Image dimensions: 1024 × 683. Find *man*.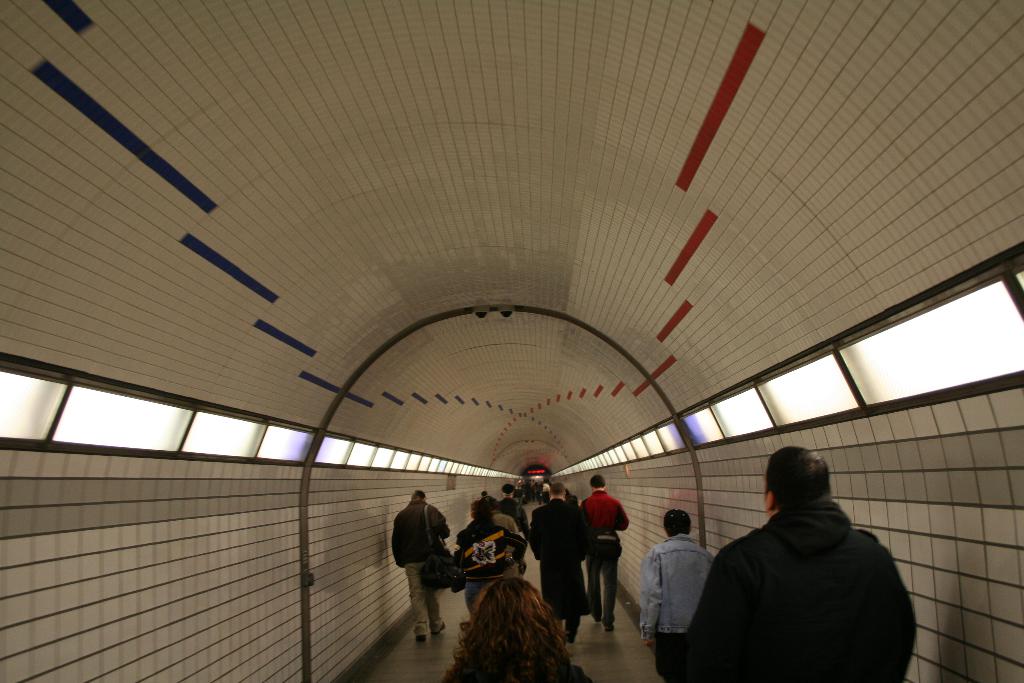
392 490 449 641.
